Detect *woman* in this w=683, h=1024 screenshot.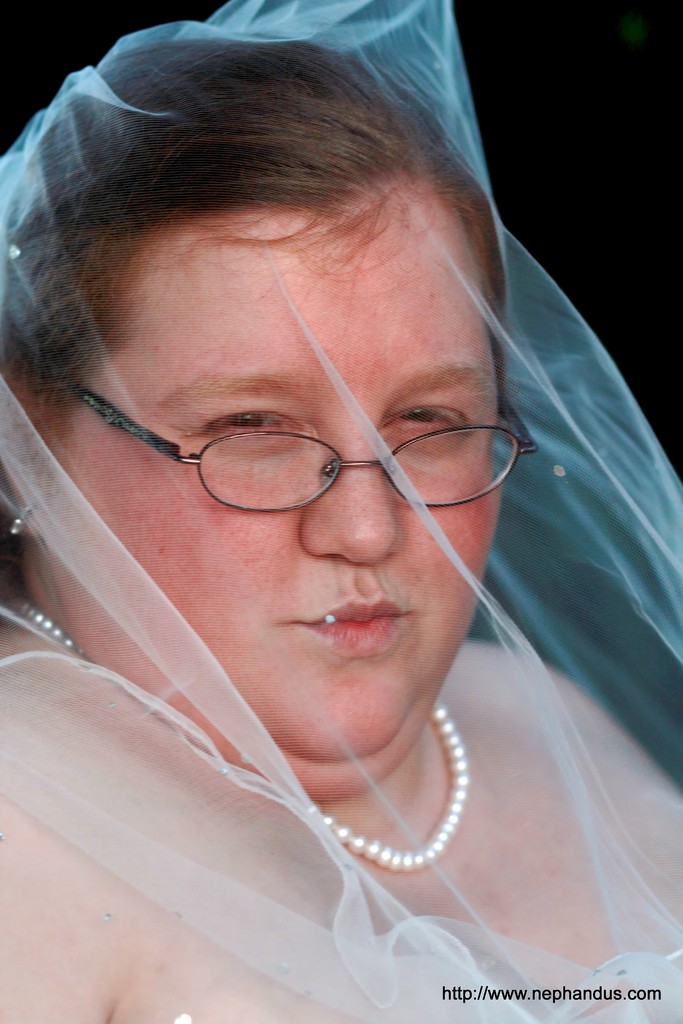
Detection: 0,0,682,1023.
